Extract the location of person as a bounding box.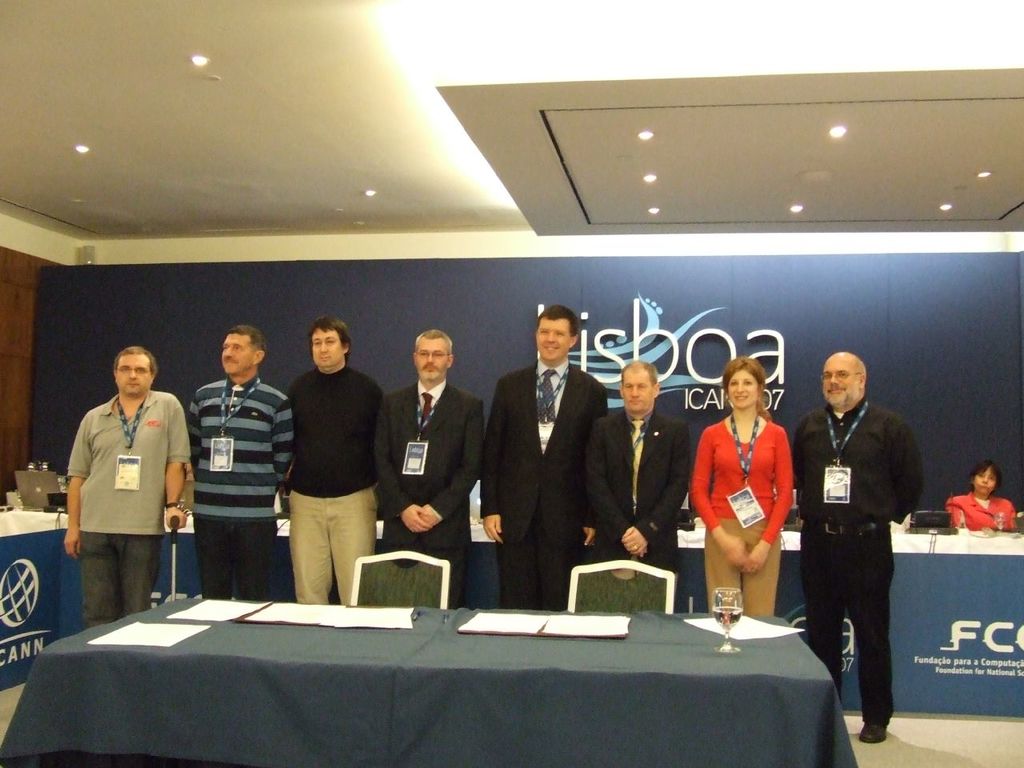
(699,354,797,610).
